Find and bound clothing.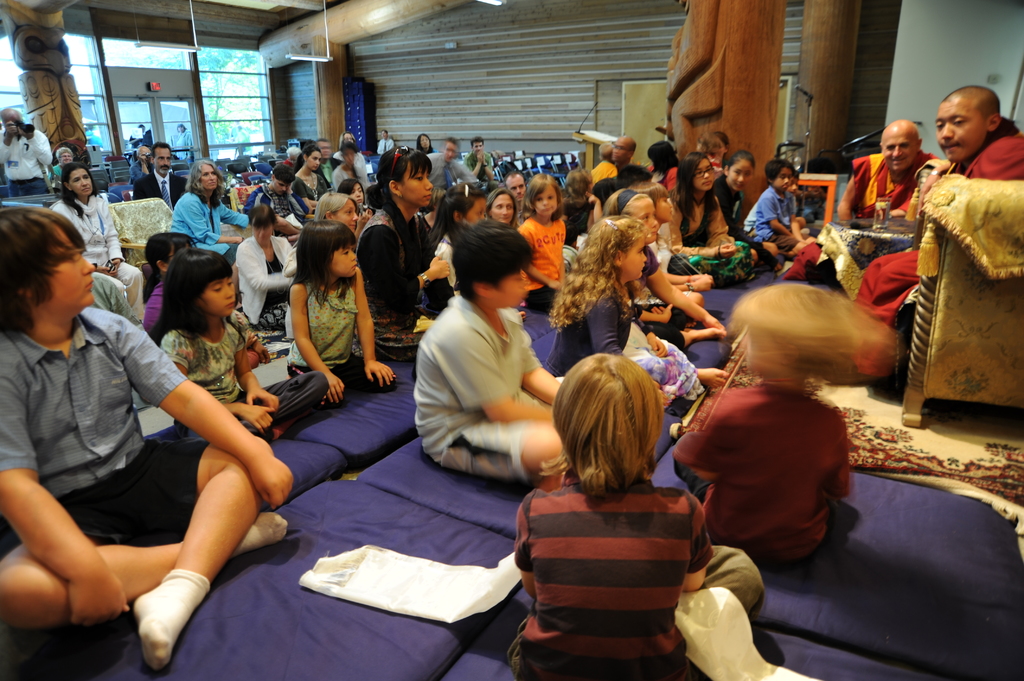
Bound: (left=513, top=211, right=570, bottom=297).
